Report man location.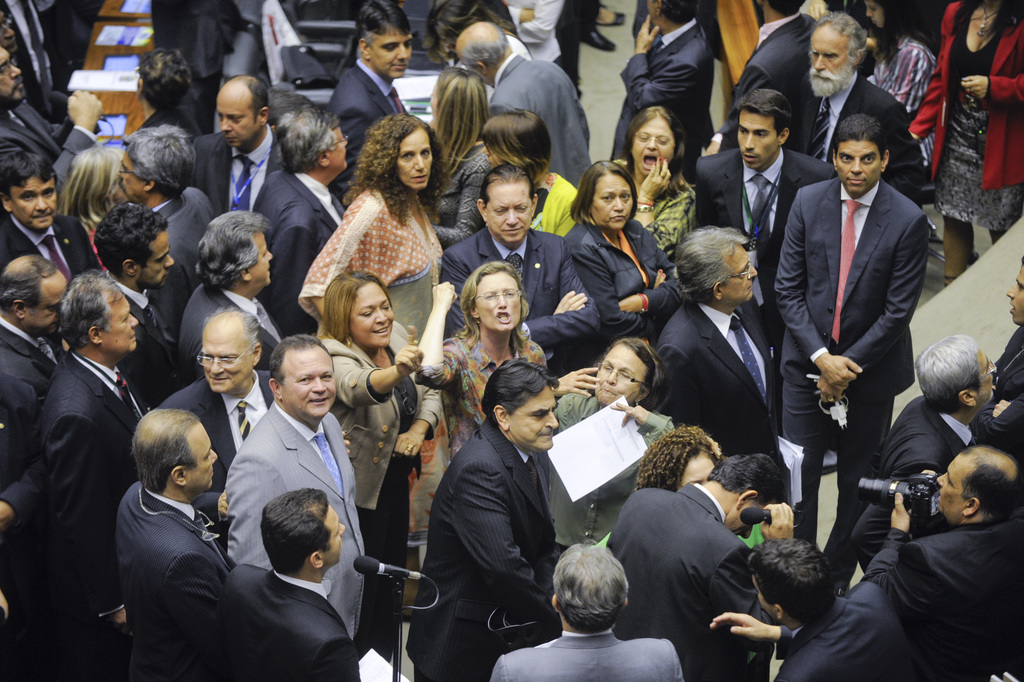
Report: bbox=(773, 115, 928, 546).
